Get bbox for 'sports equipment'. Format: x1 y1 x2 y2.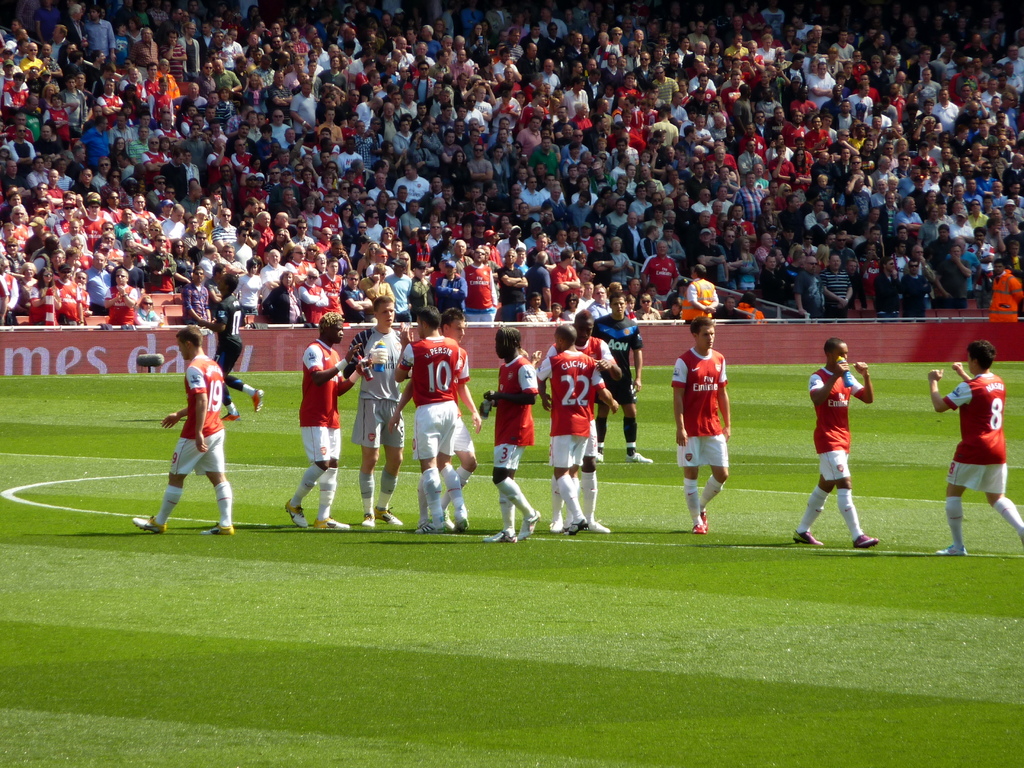
131 515 164 534.
